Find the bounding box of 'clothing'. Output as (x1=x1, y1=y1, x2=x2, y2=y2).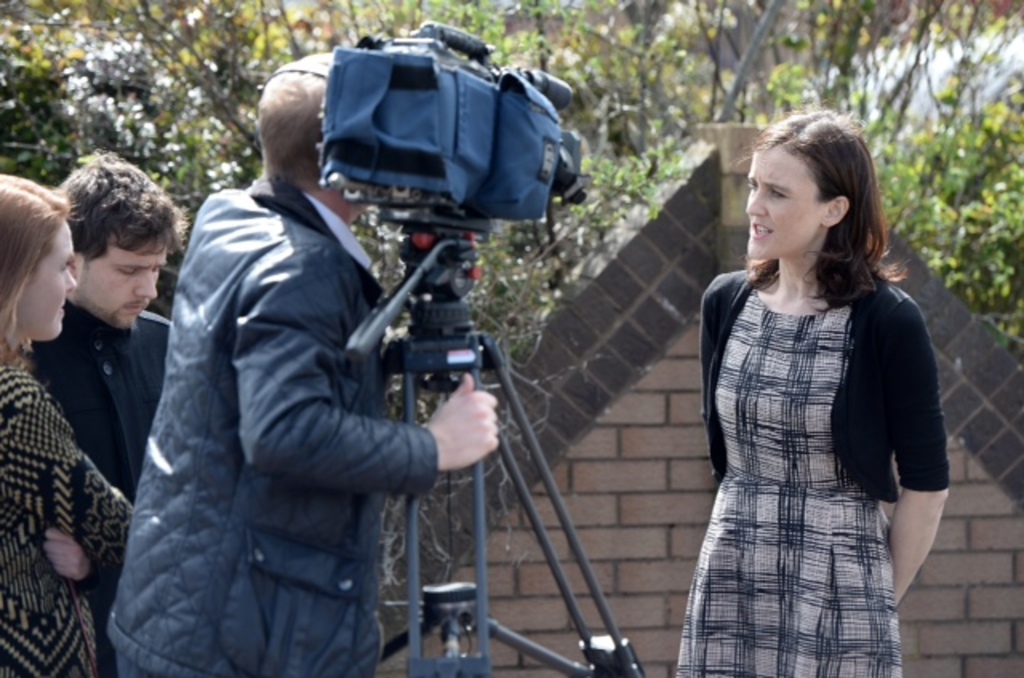
(x1=0, y1=358, x2=133, y2=676).
